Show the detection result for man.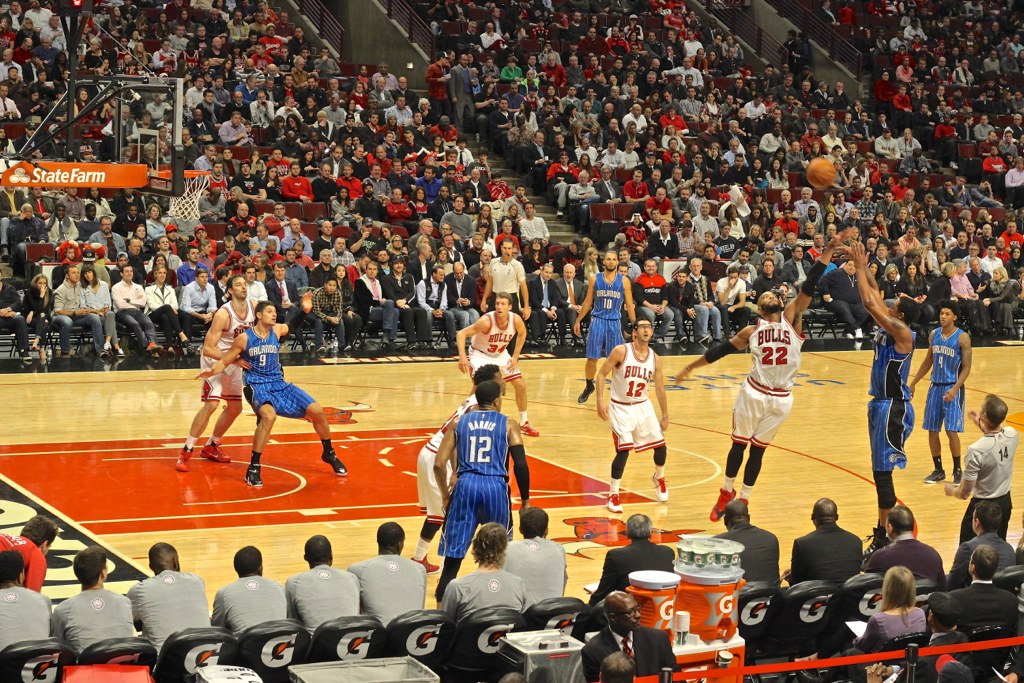
region(937, 180, 959, 204).
